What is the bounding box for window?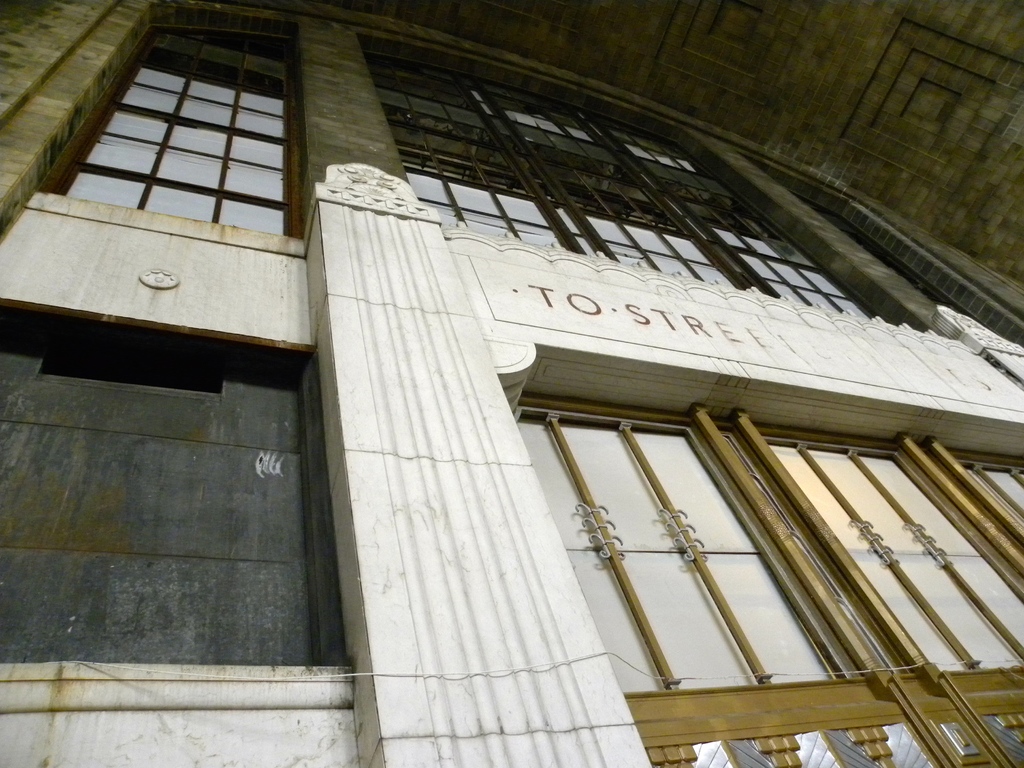
bbox=[59, 6, 304, 278].
